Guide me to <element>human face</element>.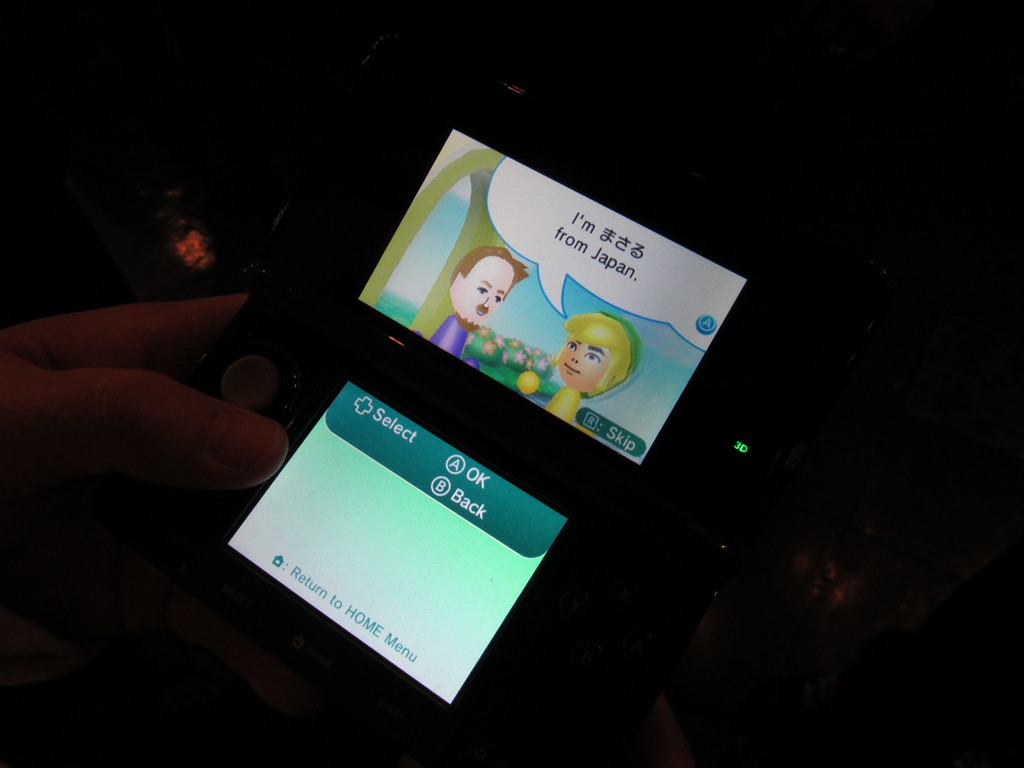
Guidance: <box>452,262,516,334</box>.
